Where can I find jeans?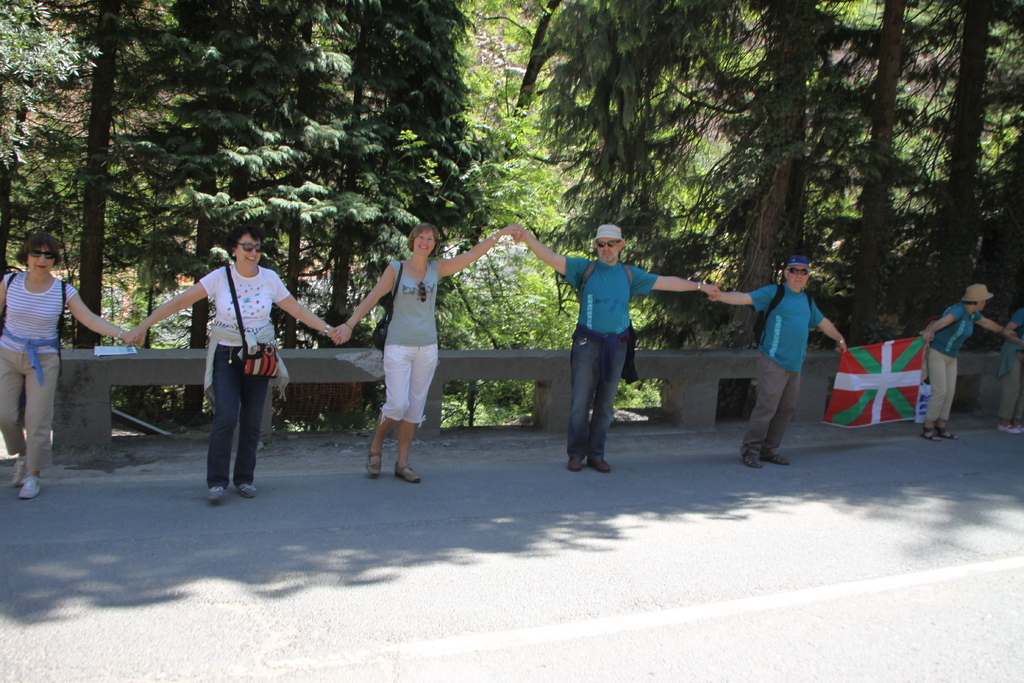
You can find it at {"x1": 207, "y1": 343, "x2": 273, "y2": 484}.
